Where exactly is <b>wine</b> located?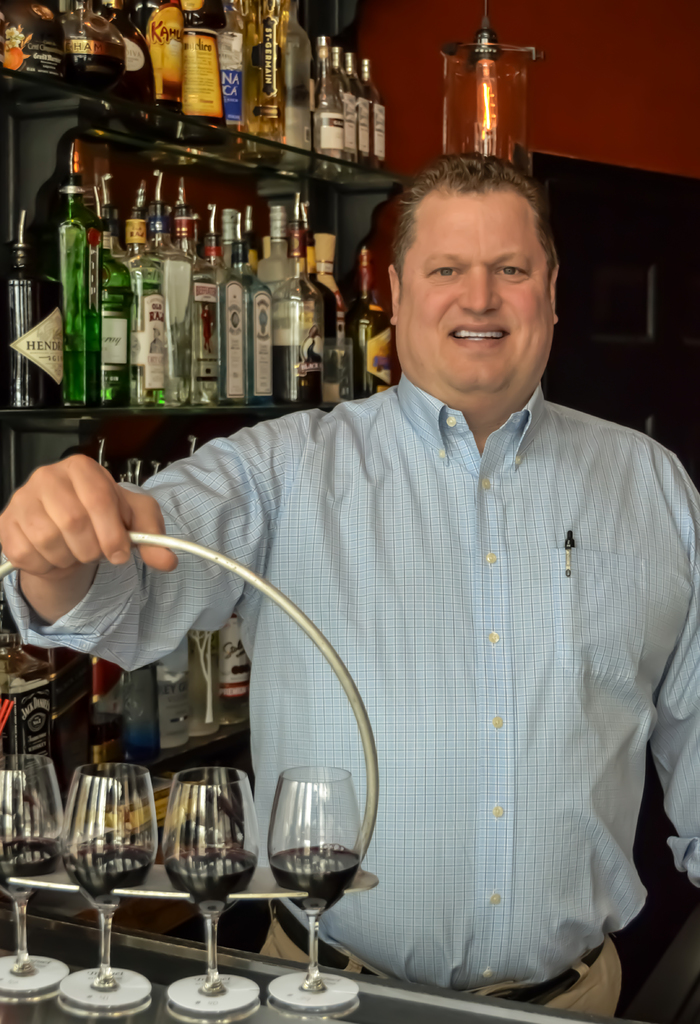
Its bounding box is [0, 839, 59, 897].
